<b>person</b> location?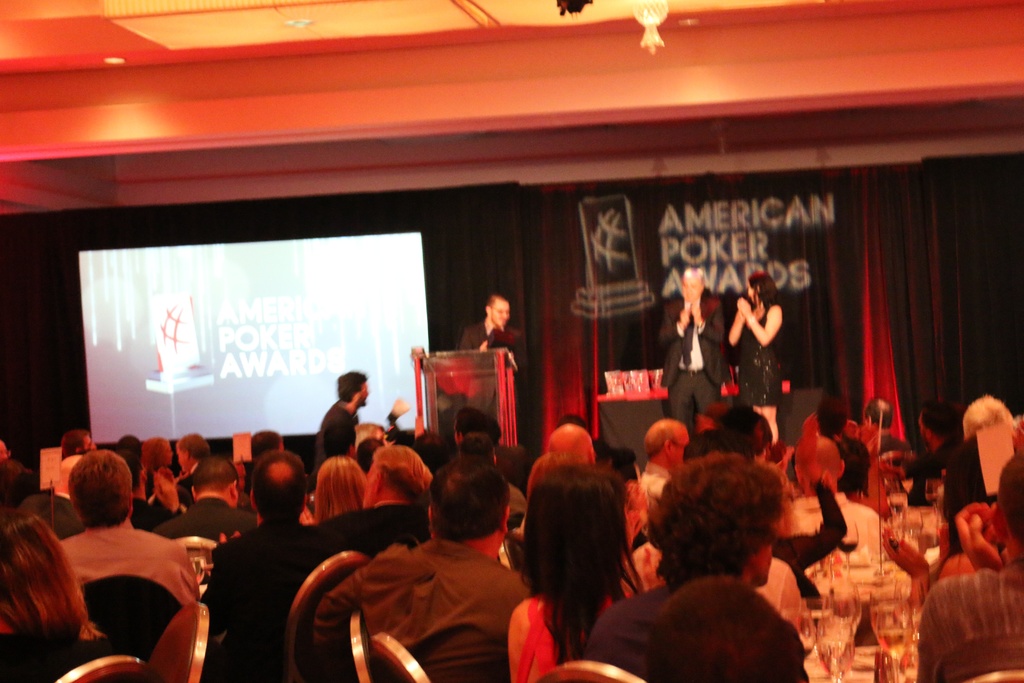
bbox=[456, 293, 534, 445]
